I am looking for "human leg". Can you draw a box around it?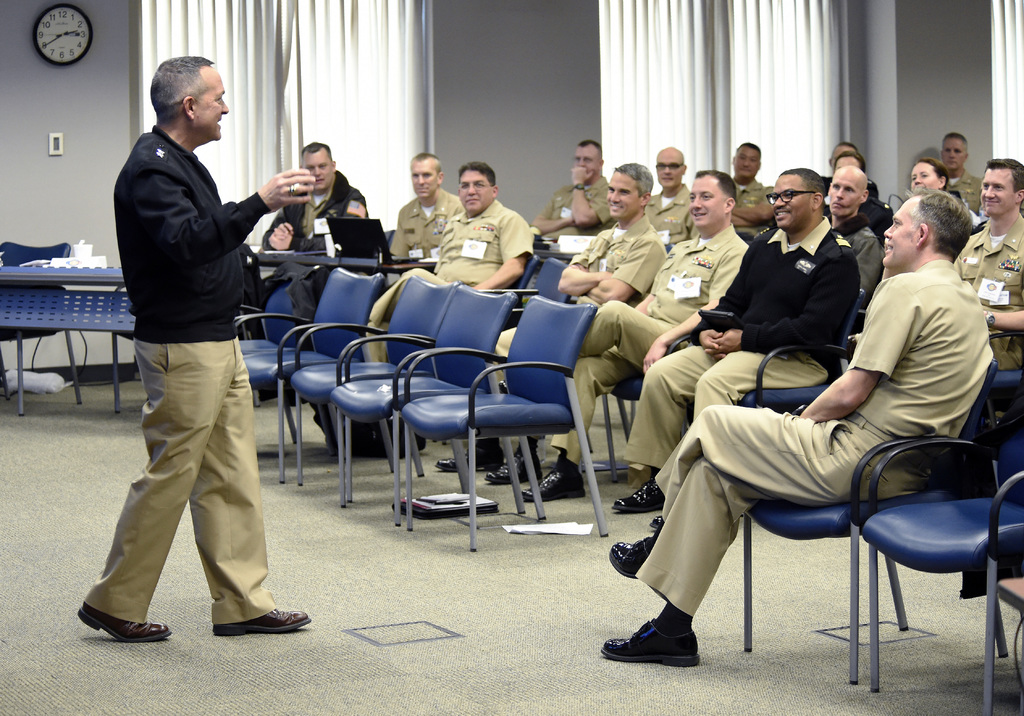
Sure, the bounding box is <bbox>612, 407, 879, 553</bbox>.
